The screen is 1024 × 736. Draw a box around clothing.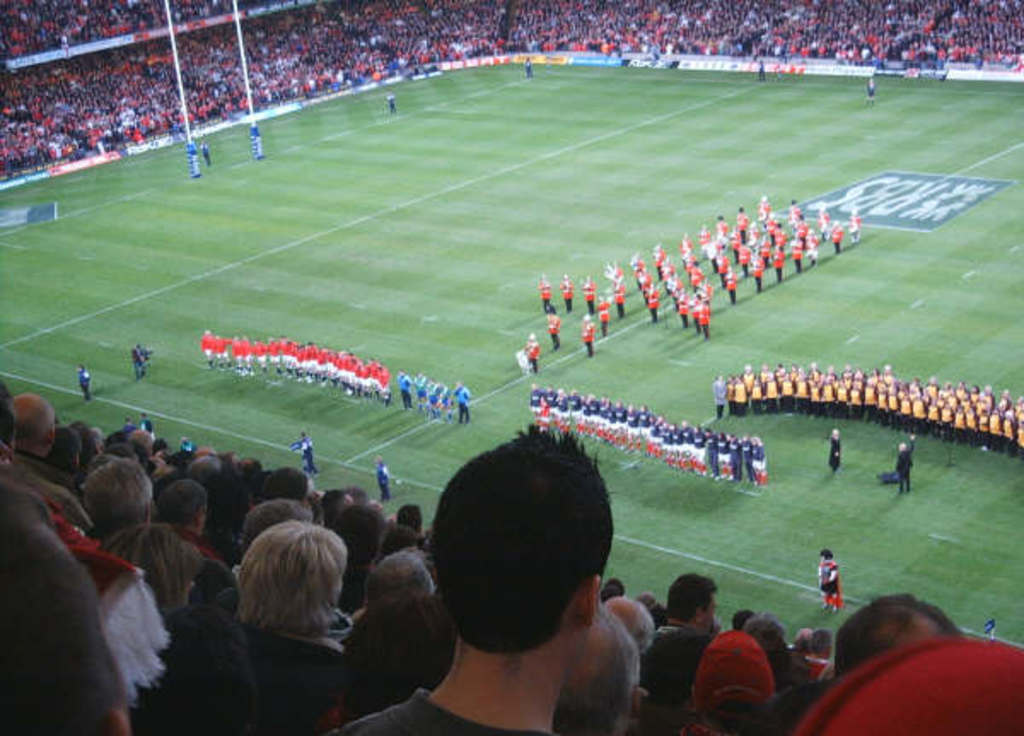
box=[244, 130, 266, 157].
